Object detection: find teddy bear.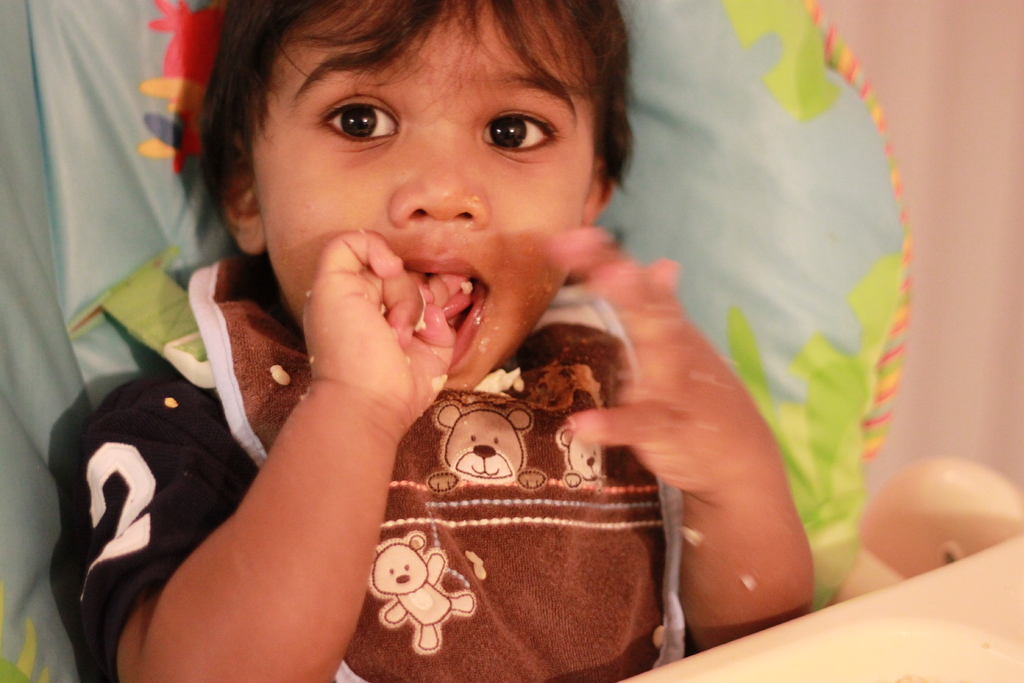
box=[368, 532, 479, 655].
